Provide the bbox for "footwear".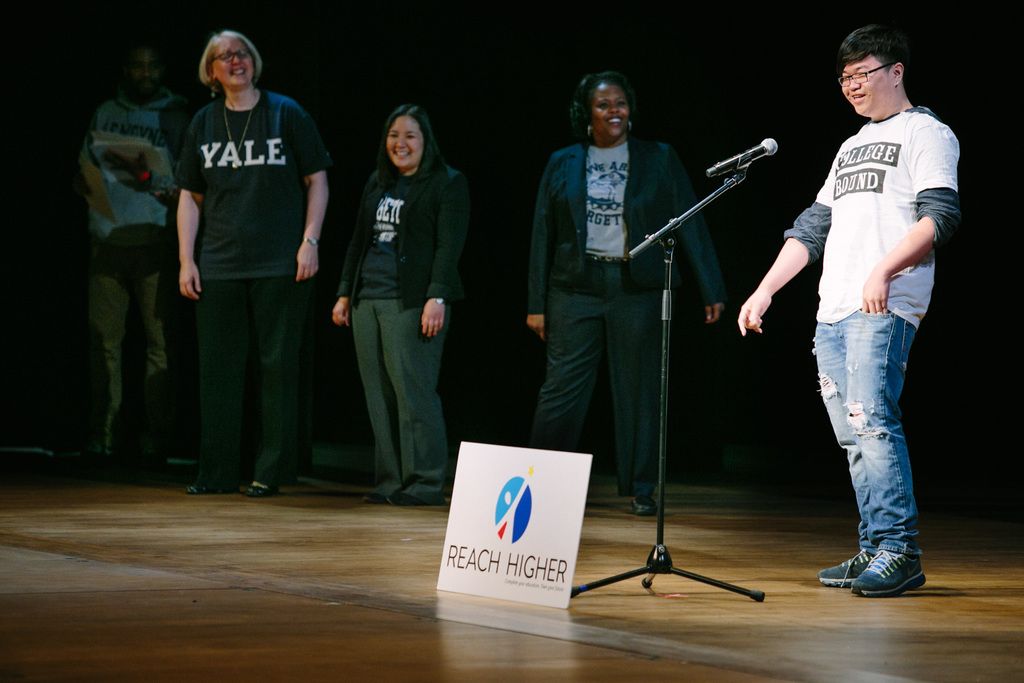
locate(633, 494, 656, 517).
